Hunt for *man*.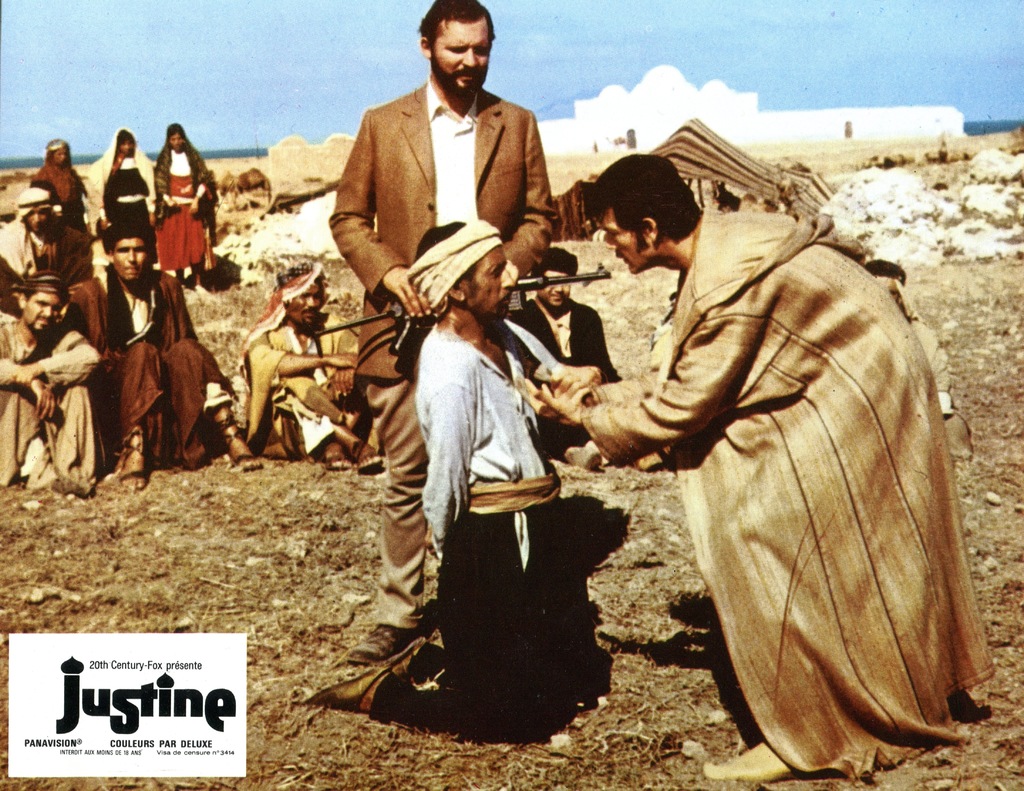
Hunted down at (0,266,106,491).
